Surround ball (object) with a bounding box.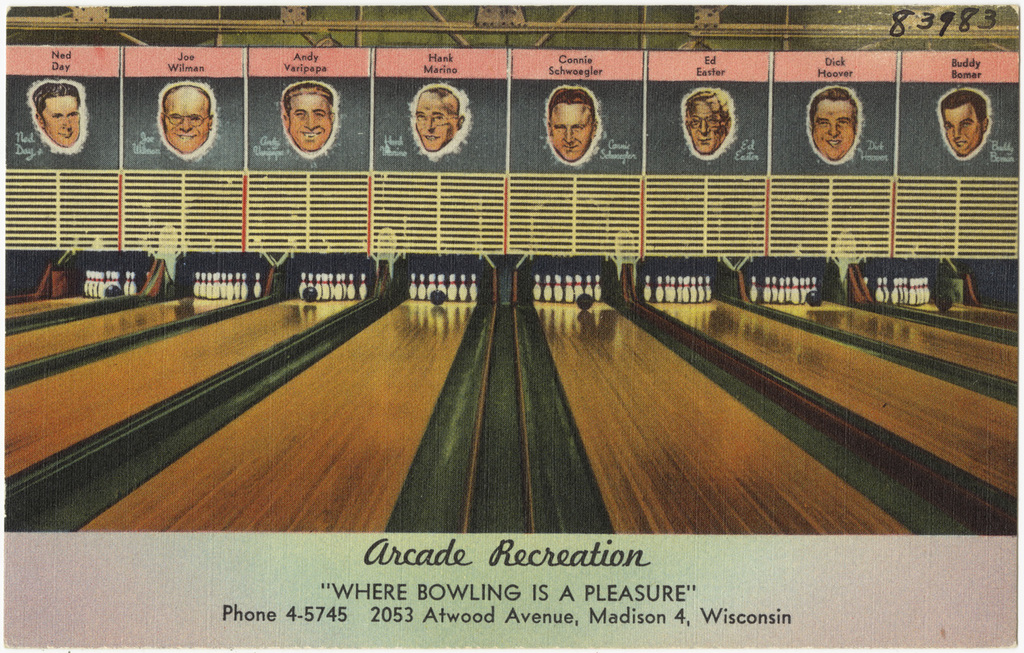
<region>431, 291, 445, 307</region>.
